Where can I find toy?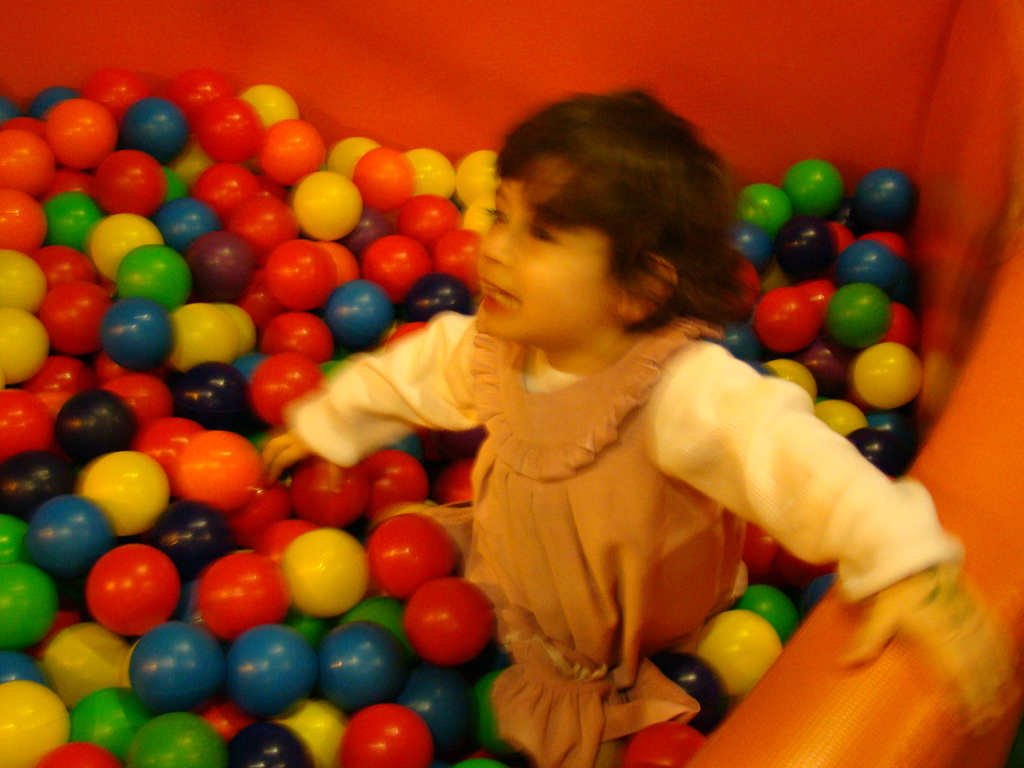
You can find it at {"left": 226, "top": 627, "right": 323, "bottom": 718}.
